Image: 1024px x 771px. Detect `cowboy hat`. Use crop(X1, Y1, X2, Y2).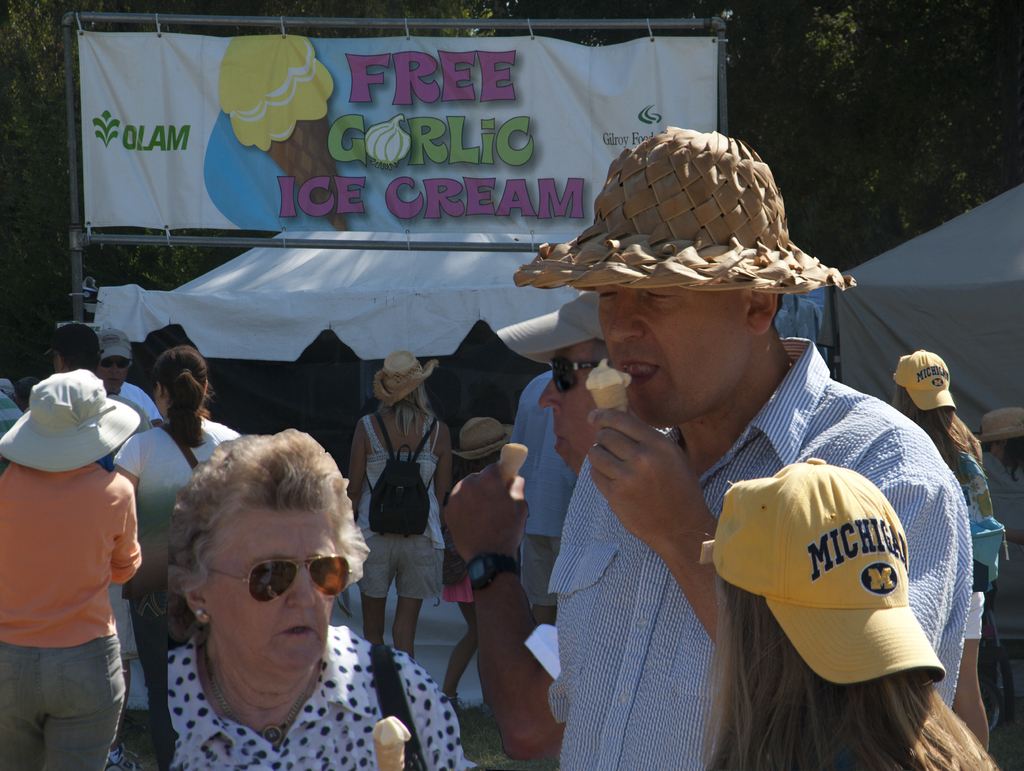
crop(376, 349, 442, 404).
